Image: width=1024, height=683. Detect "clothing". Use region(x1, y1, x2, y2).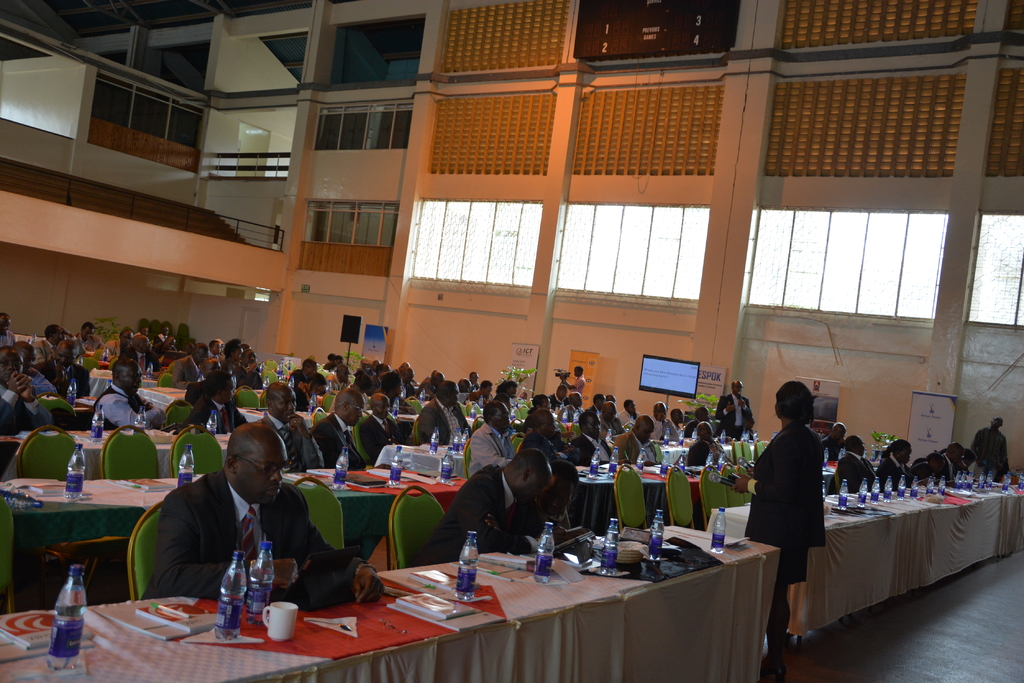
region(878, 454, 917, 486).
